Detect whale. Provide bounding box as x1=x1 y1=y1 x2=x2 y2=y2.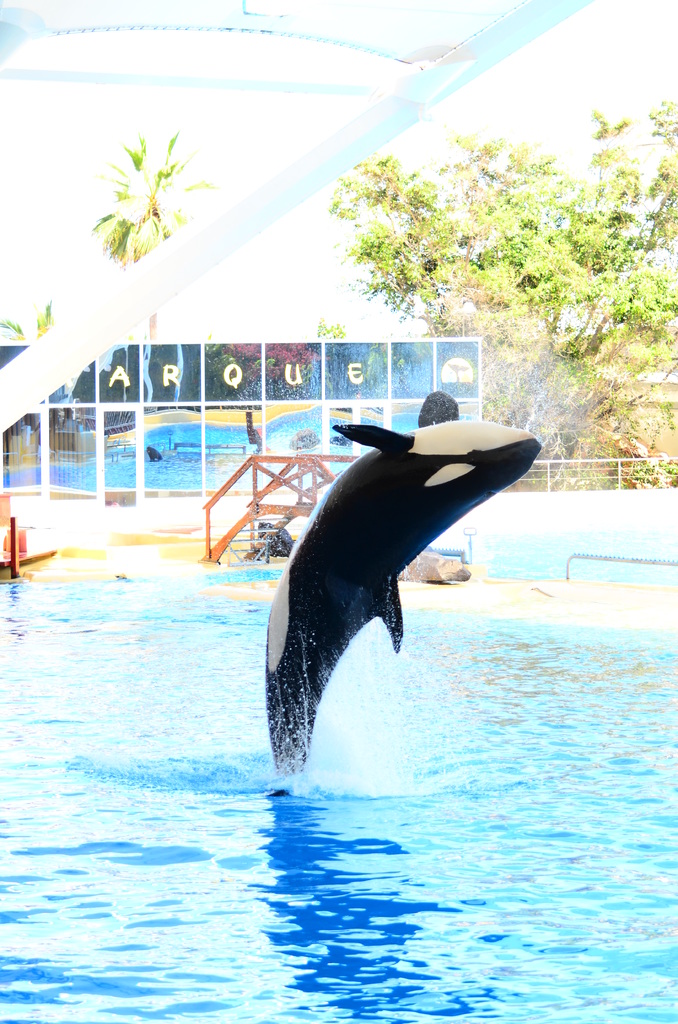
x1=259 y1=386 x2=548 y2=776.
